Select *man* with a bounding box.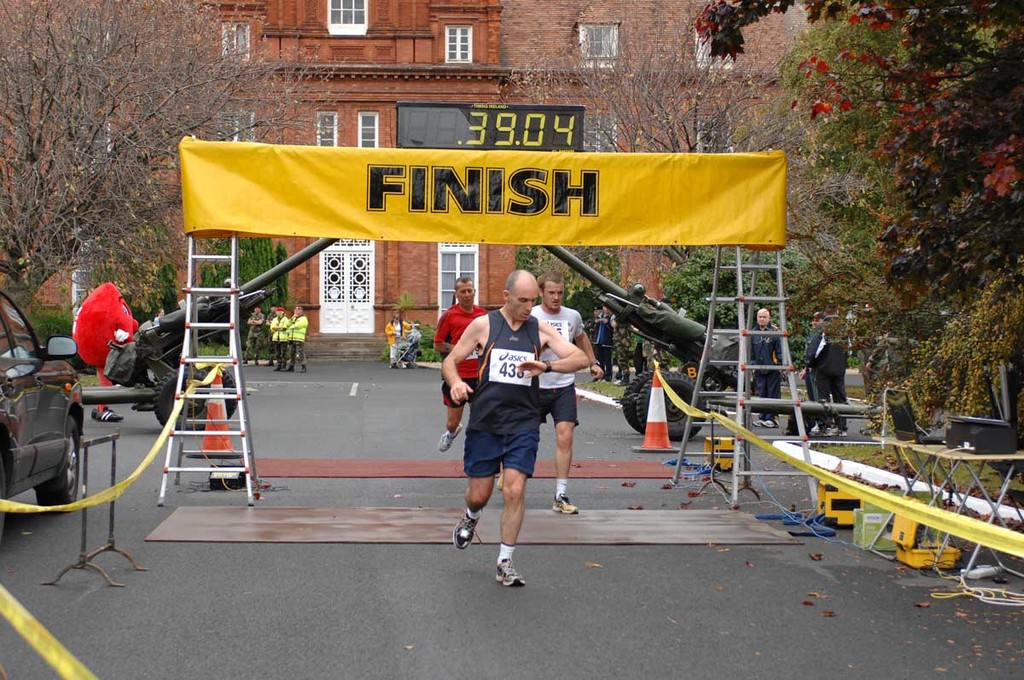
{"x1": 386, "y1": 314, "x2": 410, "y2": 375}.
